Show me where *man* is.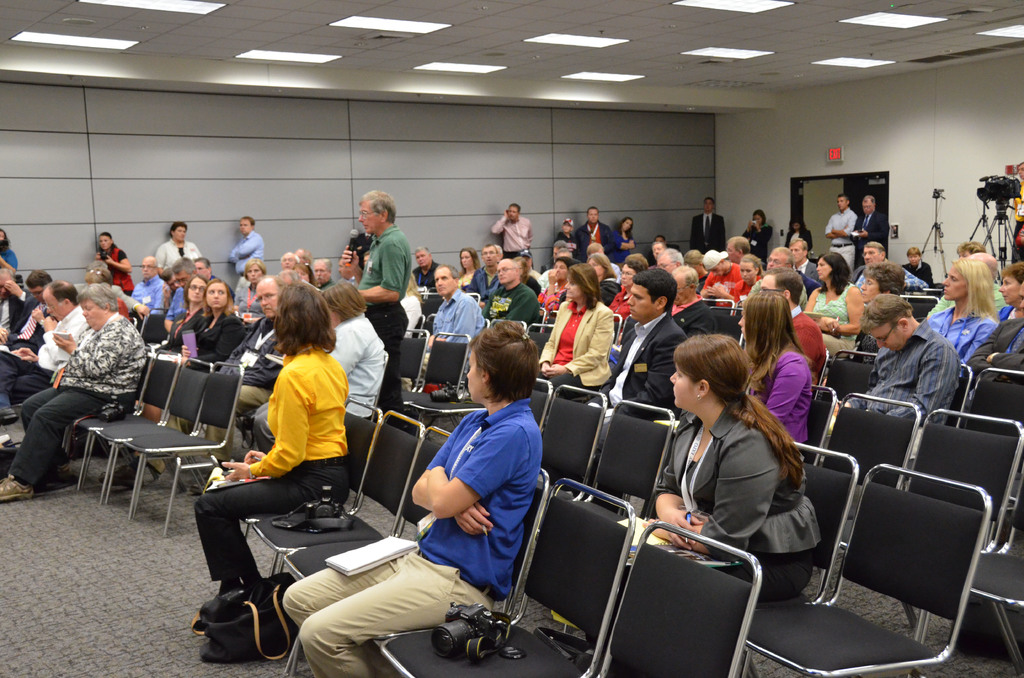
*man* is at [left=410, top=244, right=441, bottom=298].
